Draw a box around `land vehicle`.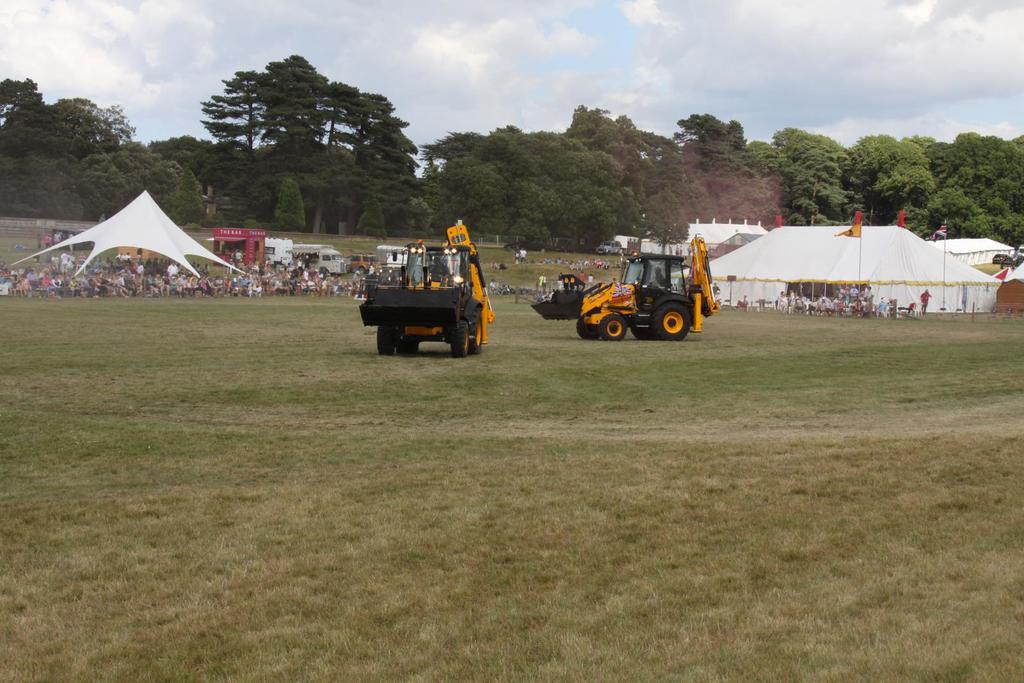
x1=346 y1=252 x2=378 y2=275.
